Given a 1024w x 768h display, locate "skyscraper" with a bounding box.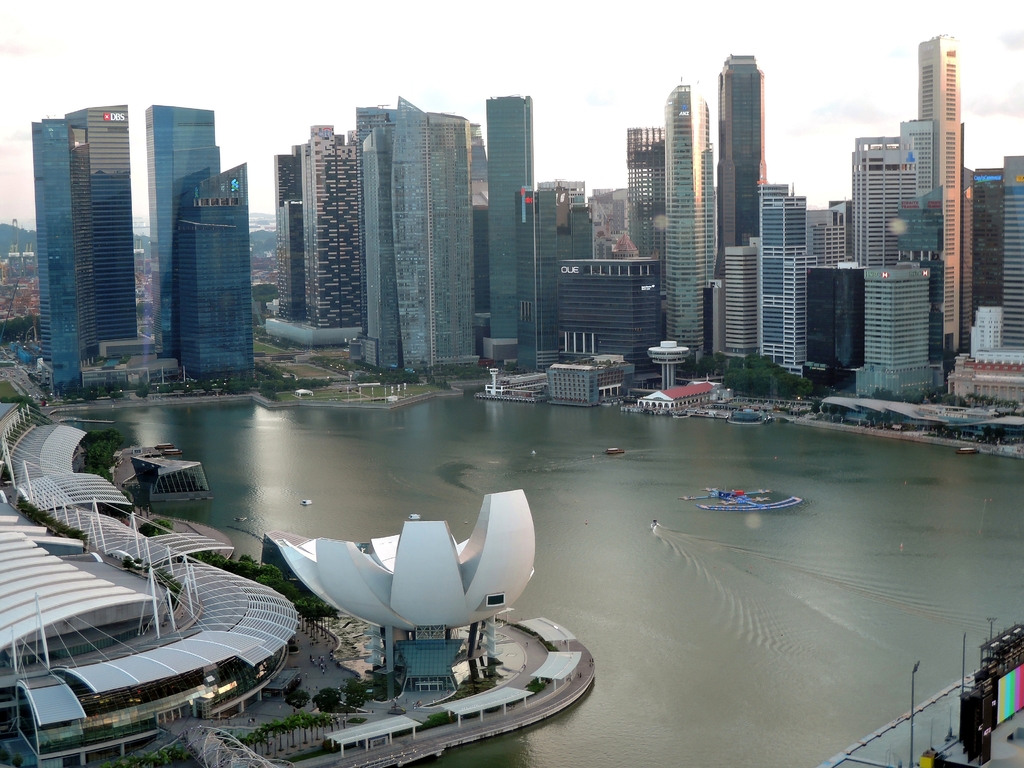
Located: [666,80,717,369].
